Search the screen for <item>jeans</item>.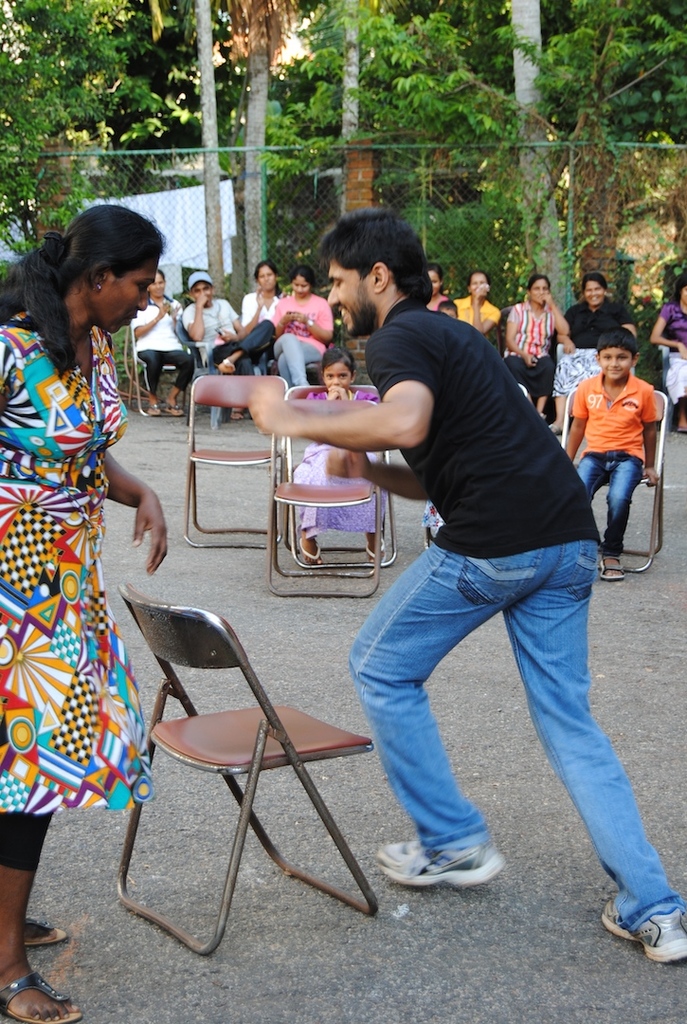
Found at bbox(277, 332, 325, 381).
